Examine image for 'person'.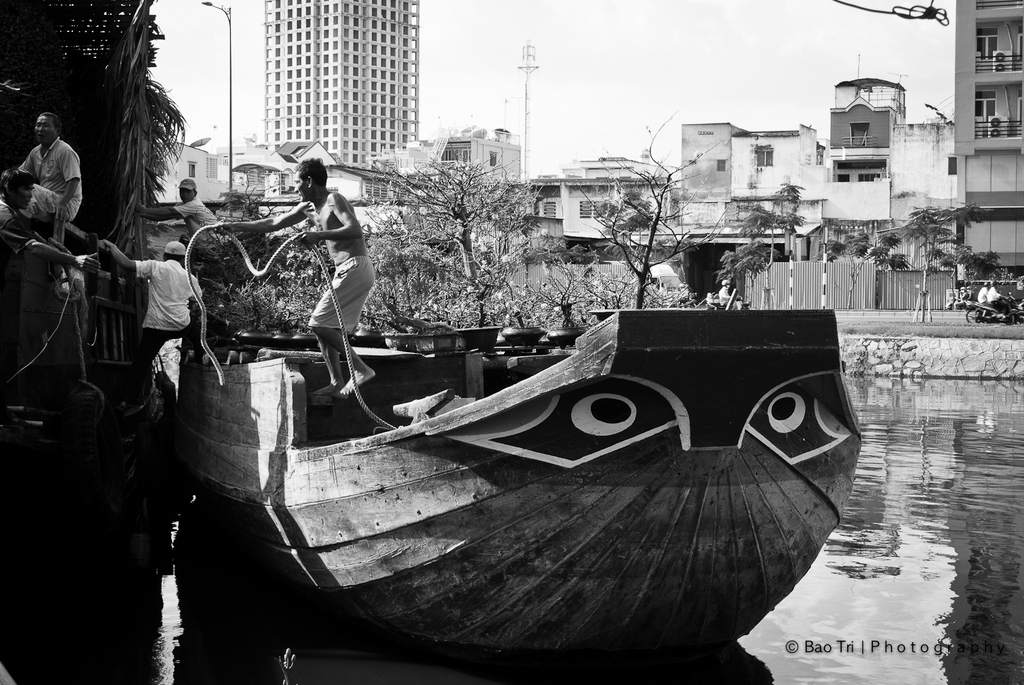
Examination result: locate(216, 160, 386, 403).
